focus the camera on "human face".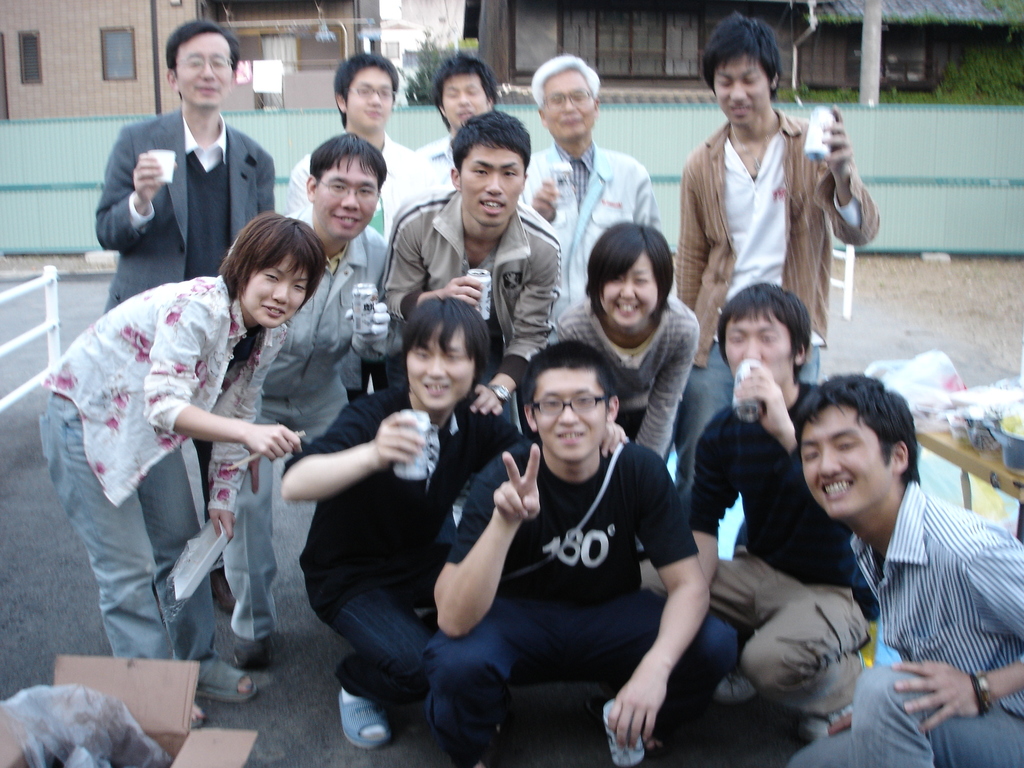
Focus region: 602:256:661:328.
